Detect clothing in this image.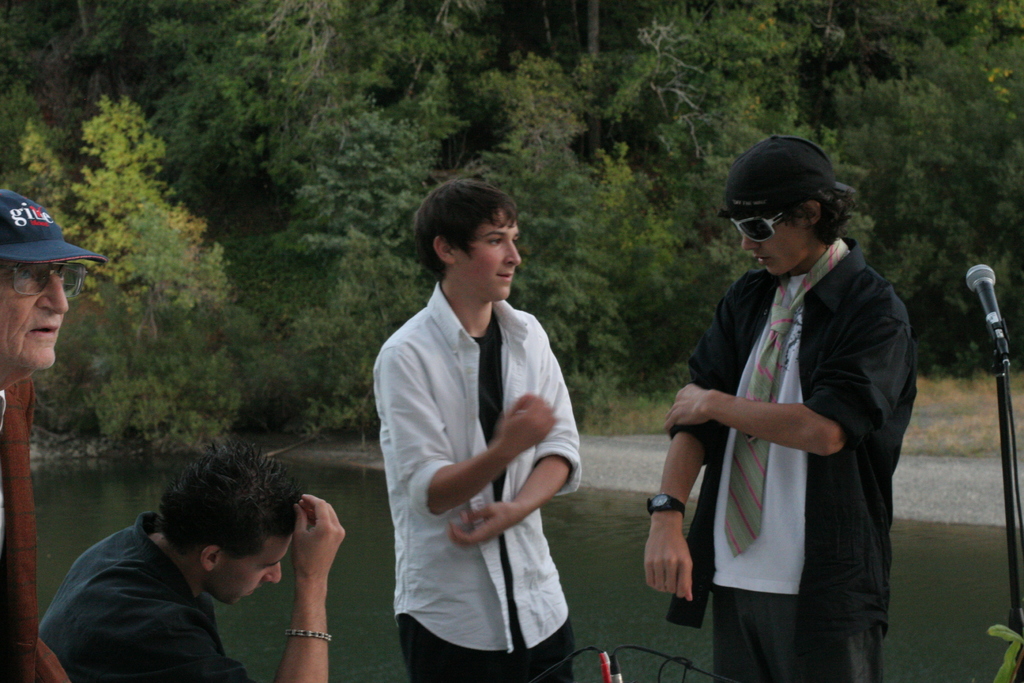
Detection: 37, 509, 253, 682.
